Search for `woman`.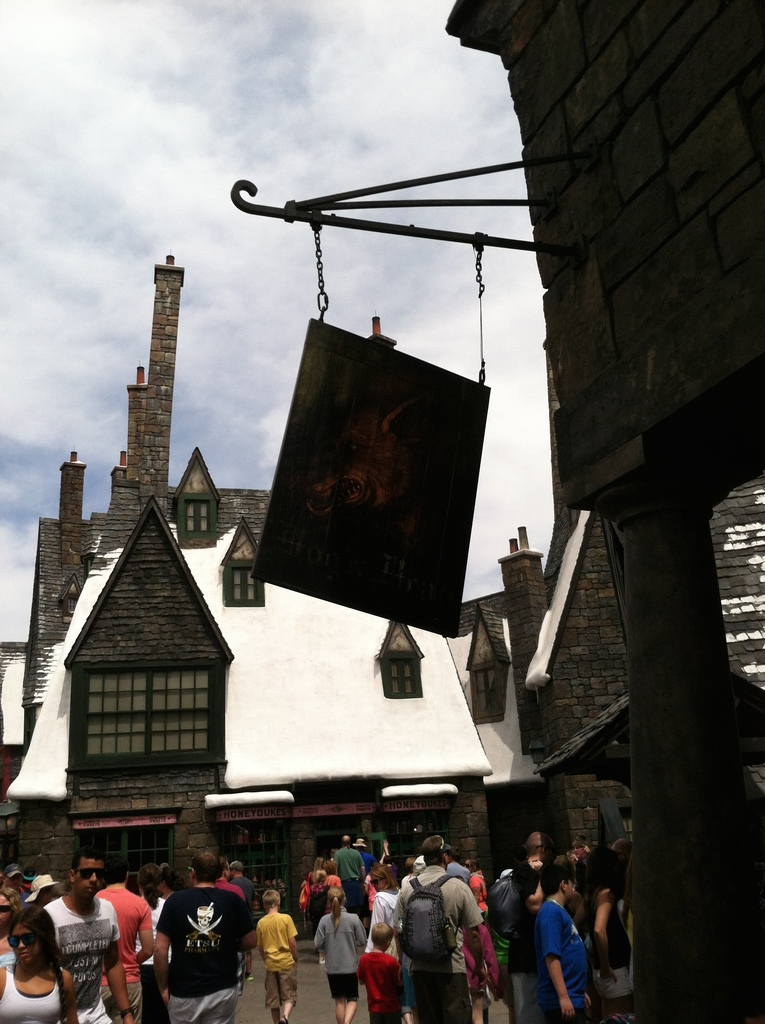
Found at [x1=309, y1=867, x2=326, y2=938].
